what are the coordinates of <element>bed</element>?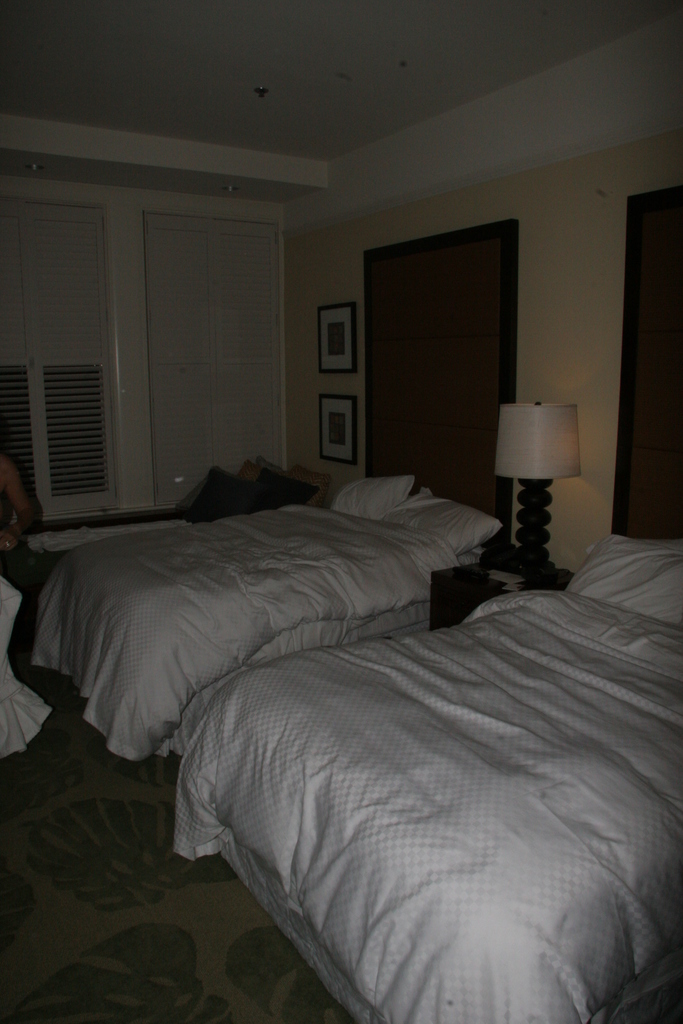
region(8, 428, 484, 746).
